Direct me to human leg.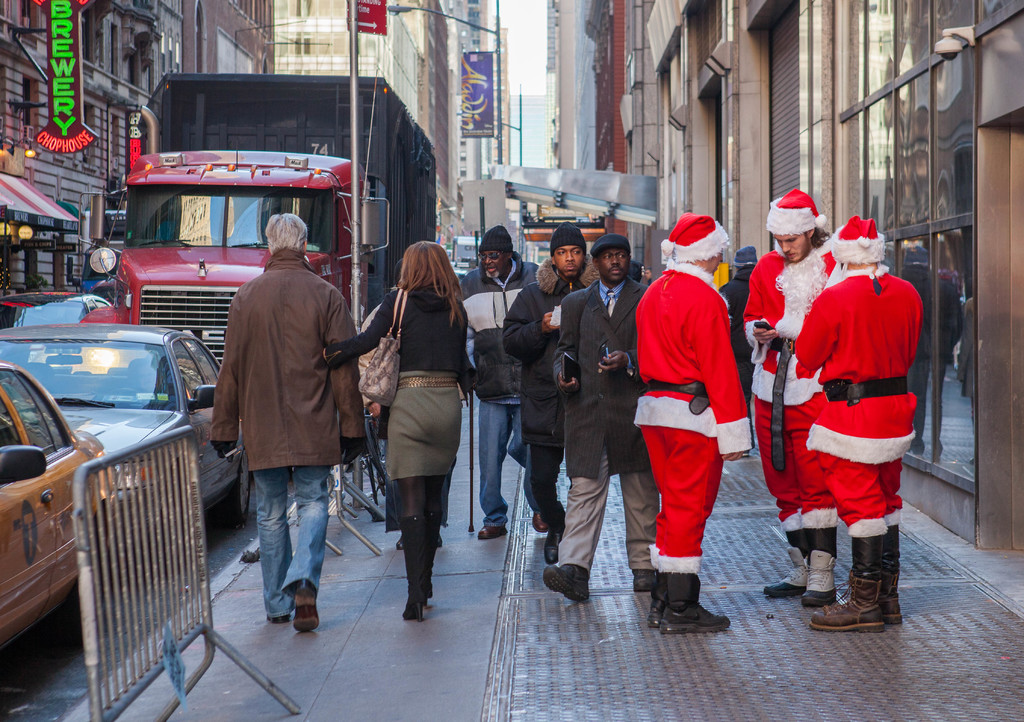
Direction: l=795, t=389, r=844, b=604.
